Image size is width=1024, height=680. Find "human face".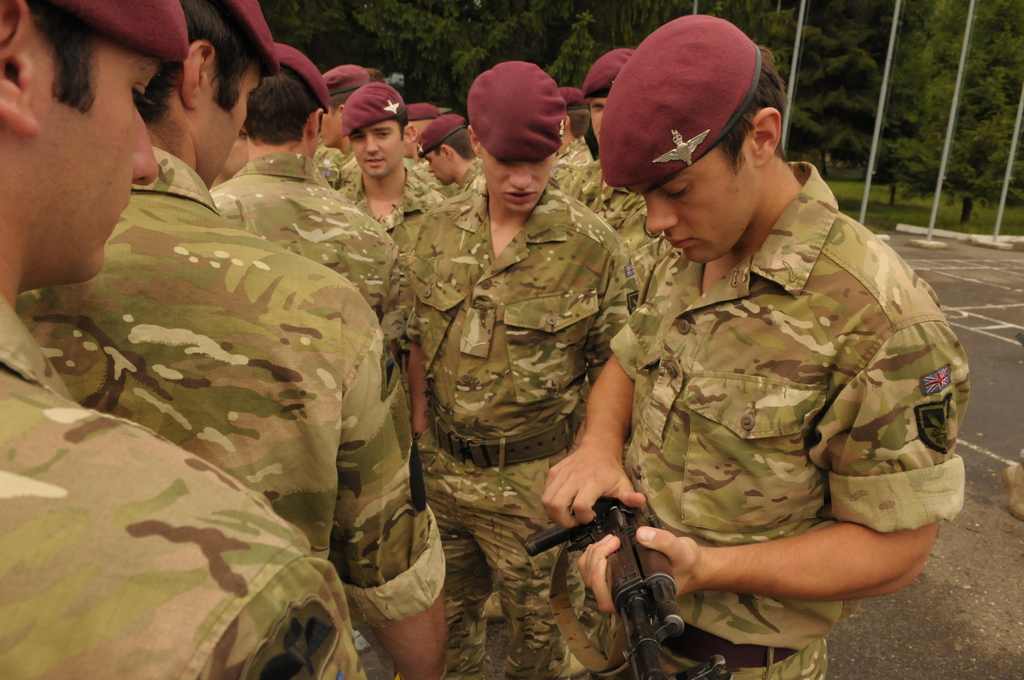
x1=311, y1=105, x2=337, y2=149.
